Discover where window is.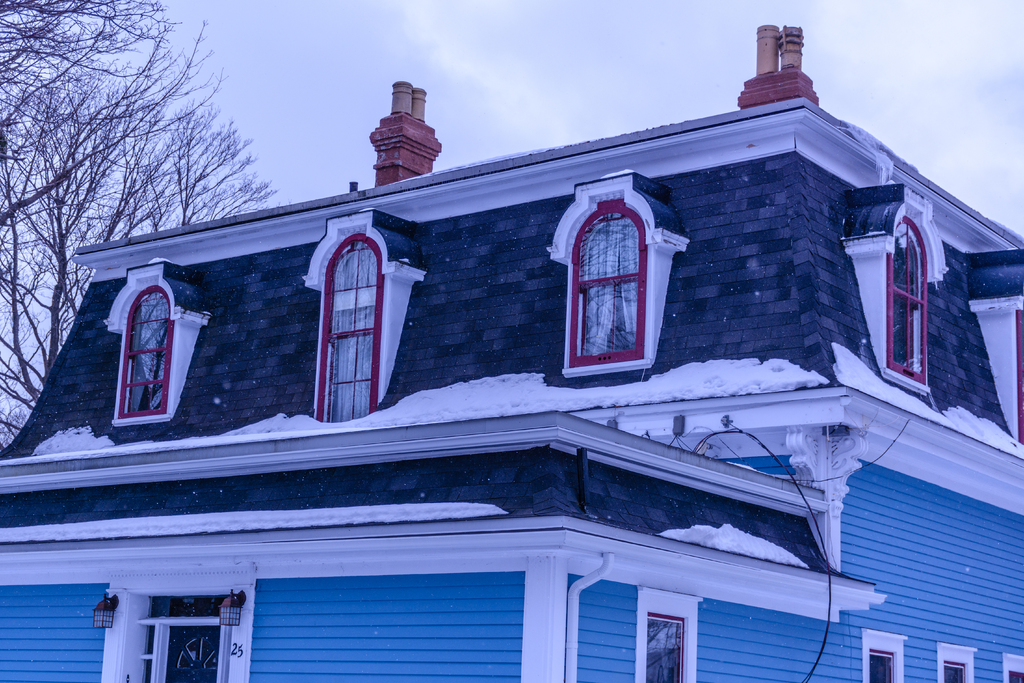
Discovered at {"left": 945, "top": 661, "right": 965, "bottom": 682}.
